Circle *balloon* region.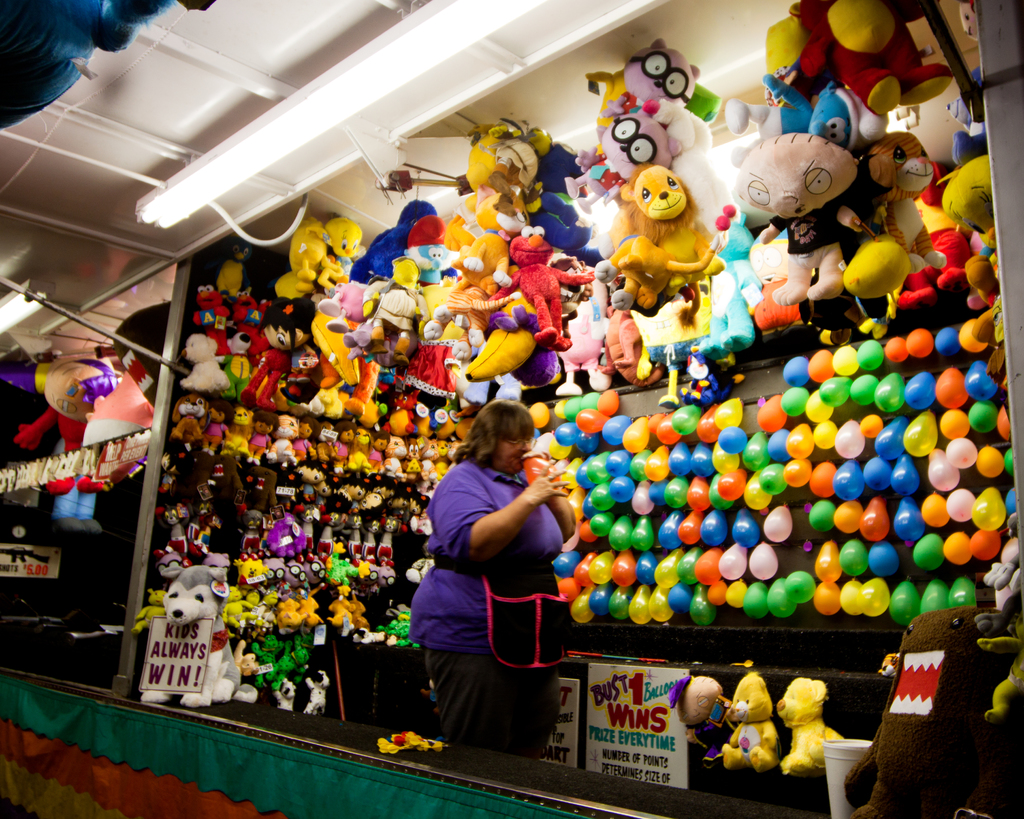
Region: box=[820, 377, 852, 405].
